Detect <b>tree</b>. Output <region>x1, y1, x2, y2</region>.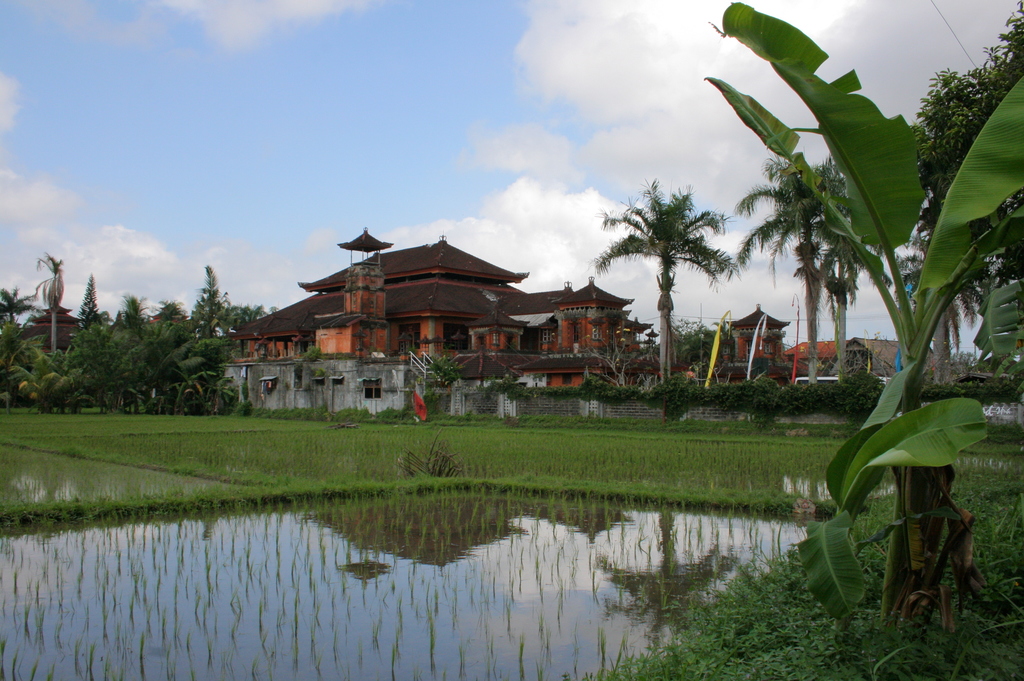
<region>816, 161, 890, 373</region>.
